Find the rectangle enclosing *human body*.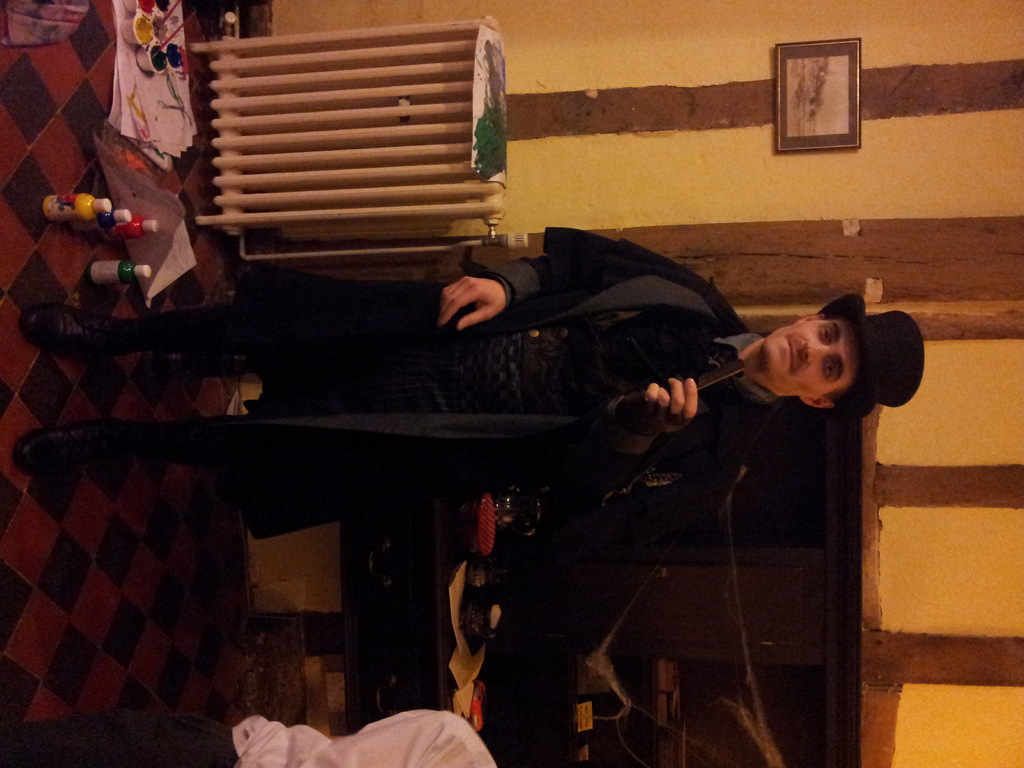
30/228/929/547.
